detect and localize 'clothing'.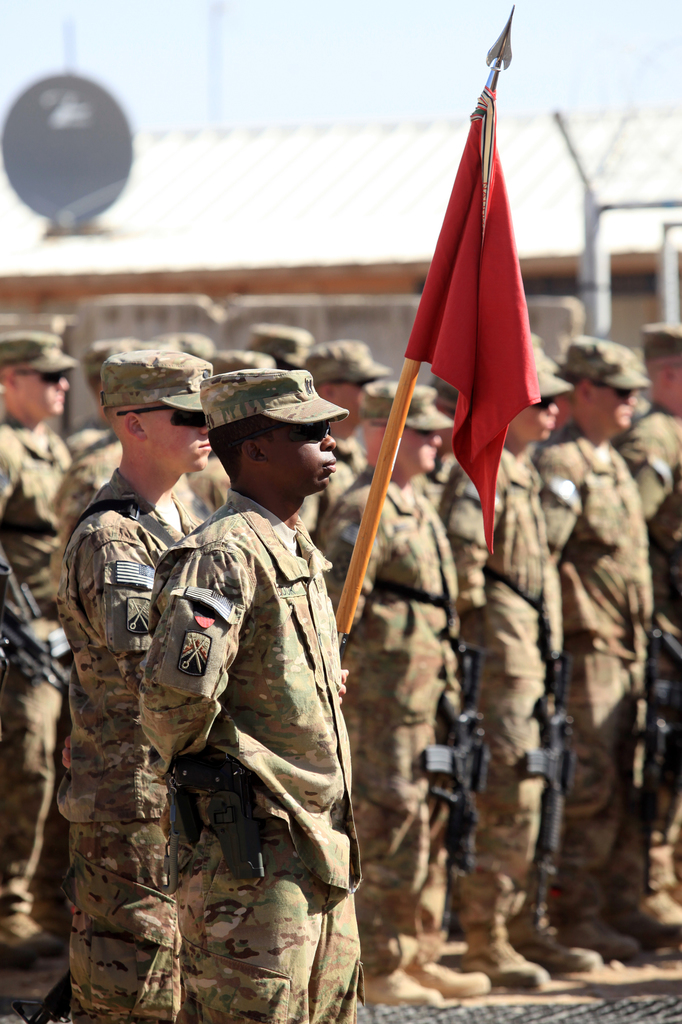
Localized at box(133, 491, 366, 1023).
